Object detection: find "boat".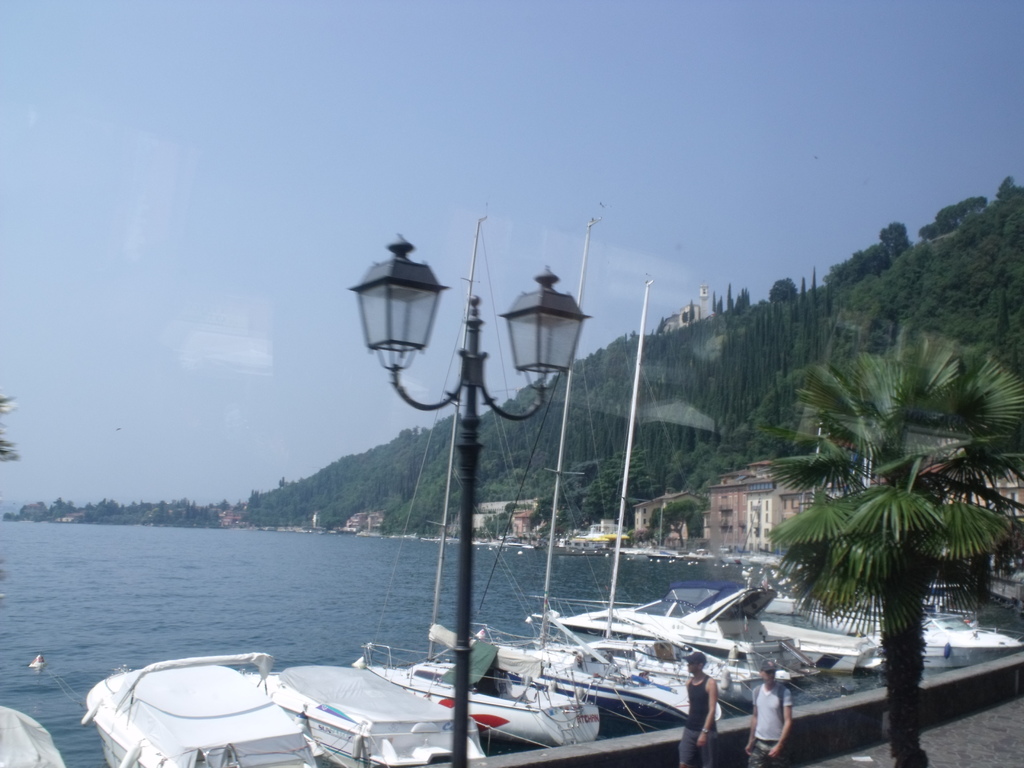
77:656:307:751.
